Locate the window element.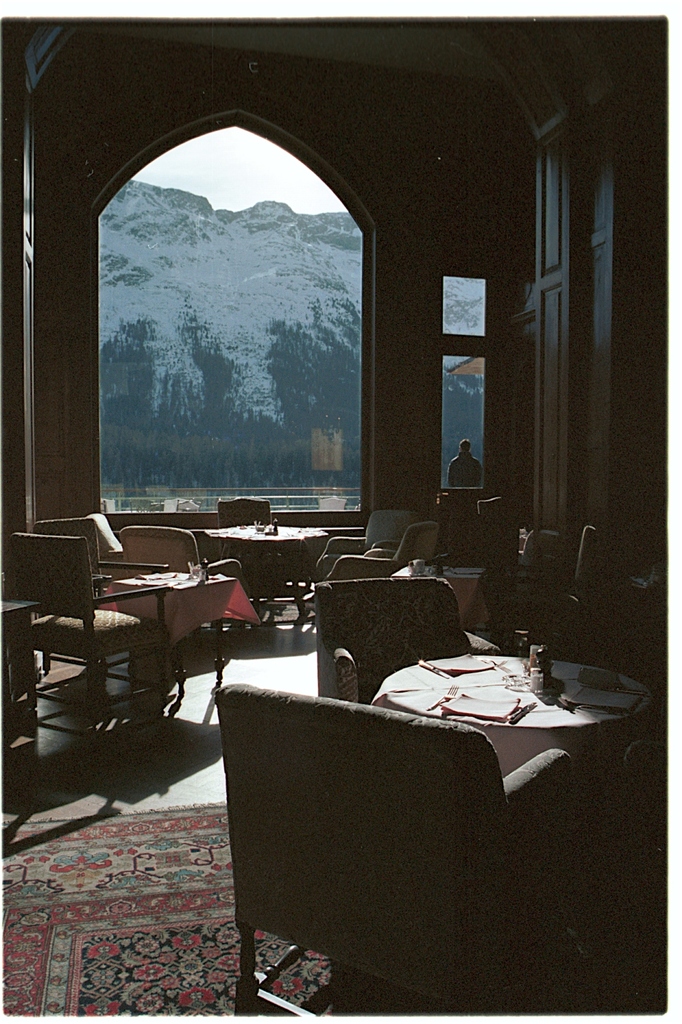
Element bbox: box=[92, 119, 359, 513].
